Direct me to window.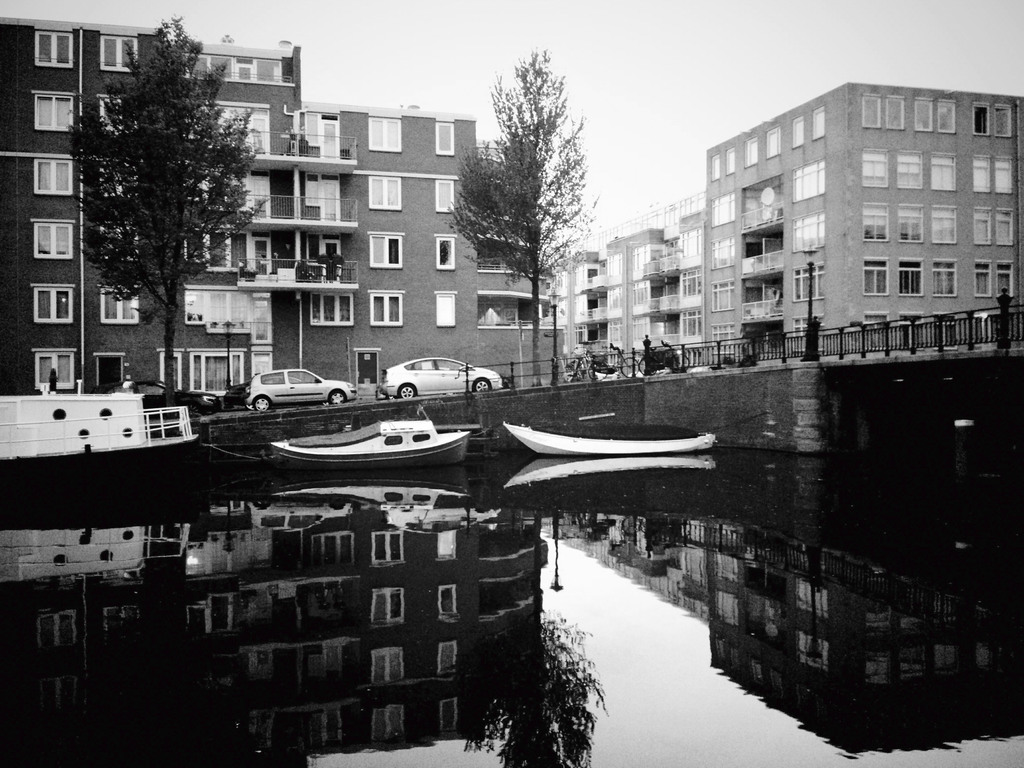
Direction: {"x1": 859, "y1": 95, "x2": 880, "y2": 130}.
